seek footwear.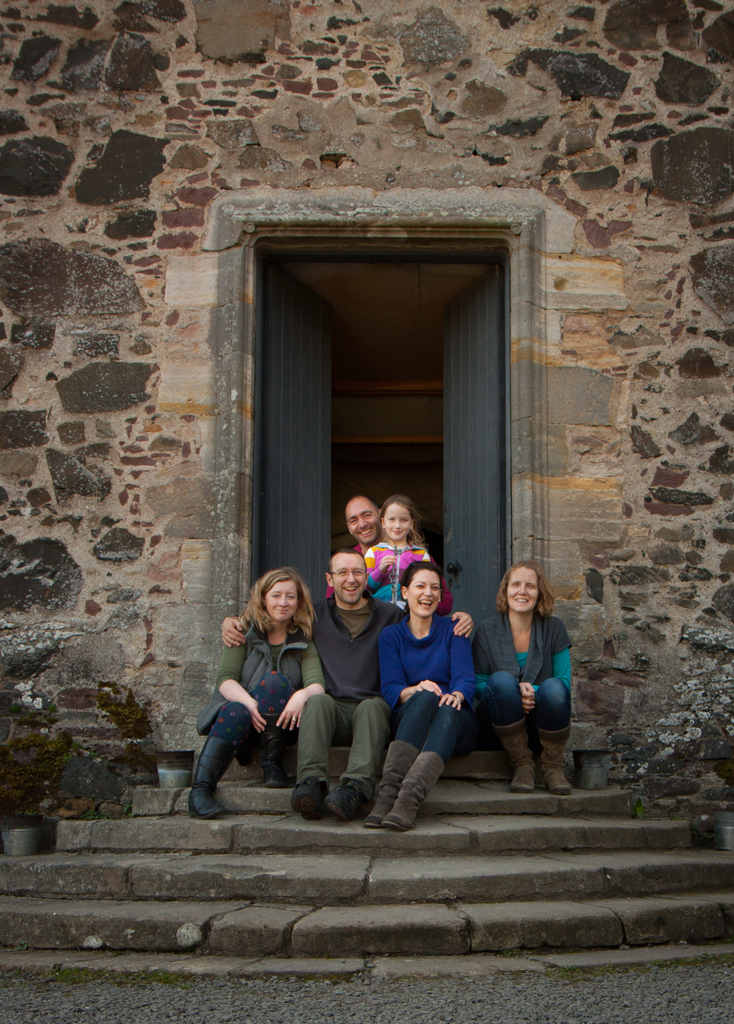
x1=261, y1=714, x2=286, y2=788.
